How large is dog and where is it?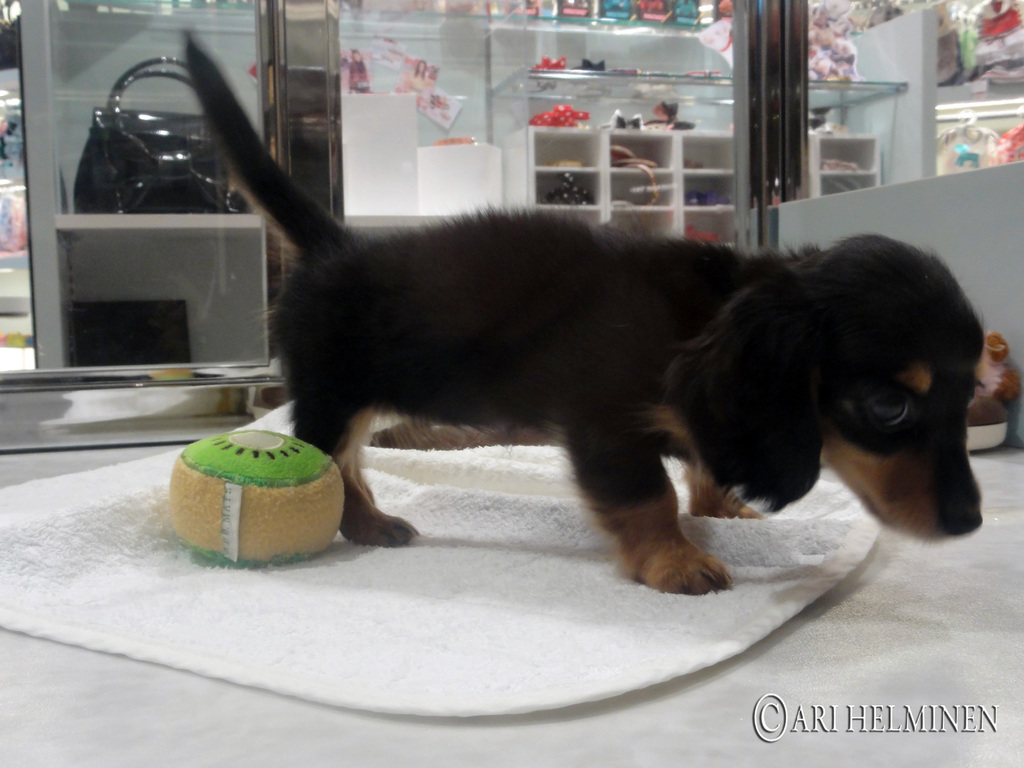
Bounding box: box=[180, 31, 985, 594].
